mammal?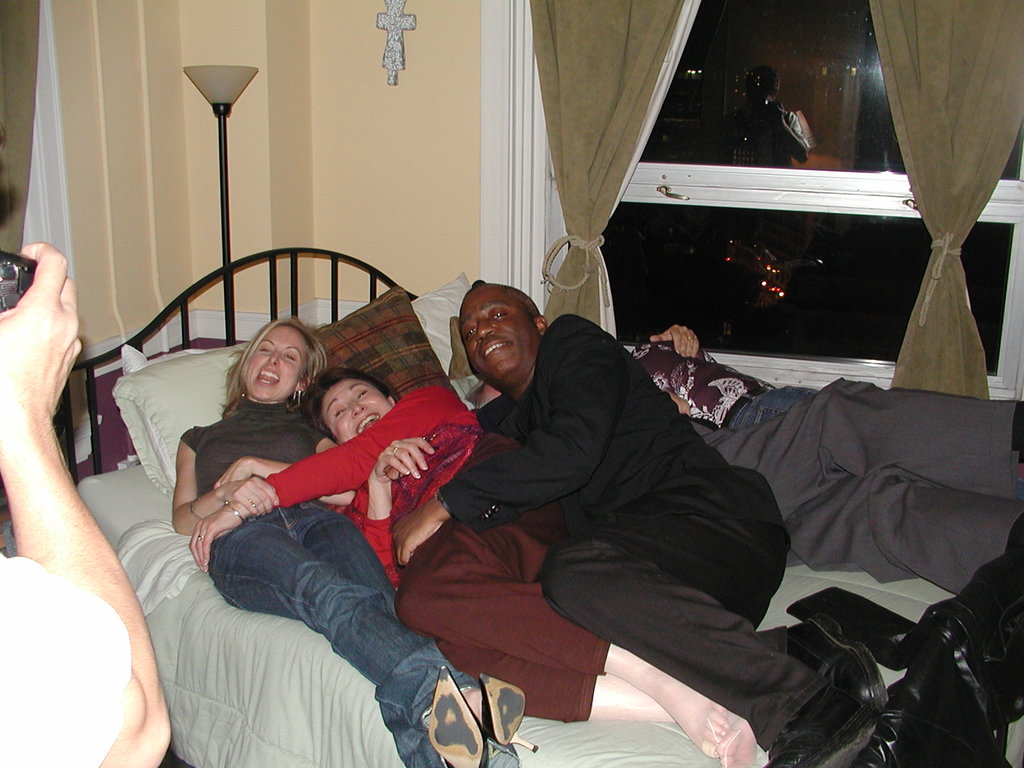
Rect(0, 129, 170, 767)
